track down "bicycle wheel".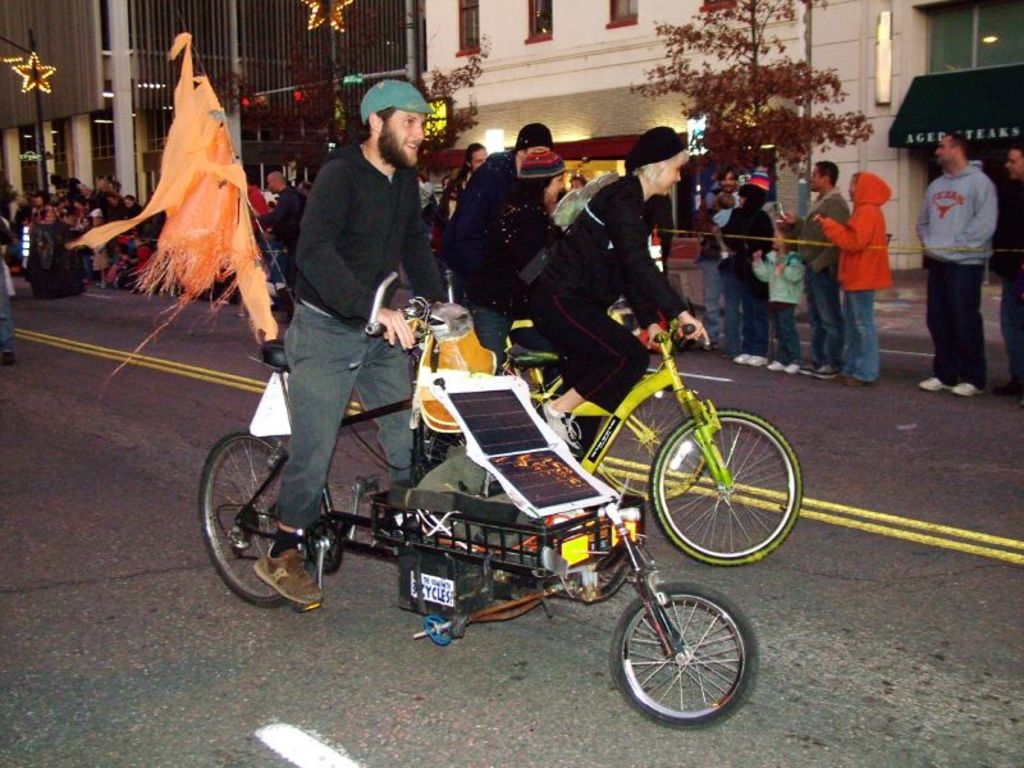
Tracked to 192/424/332/608.
